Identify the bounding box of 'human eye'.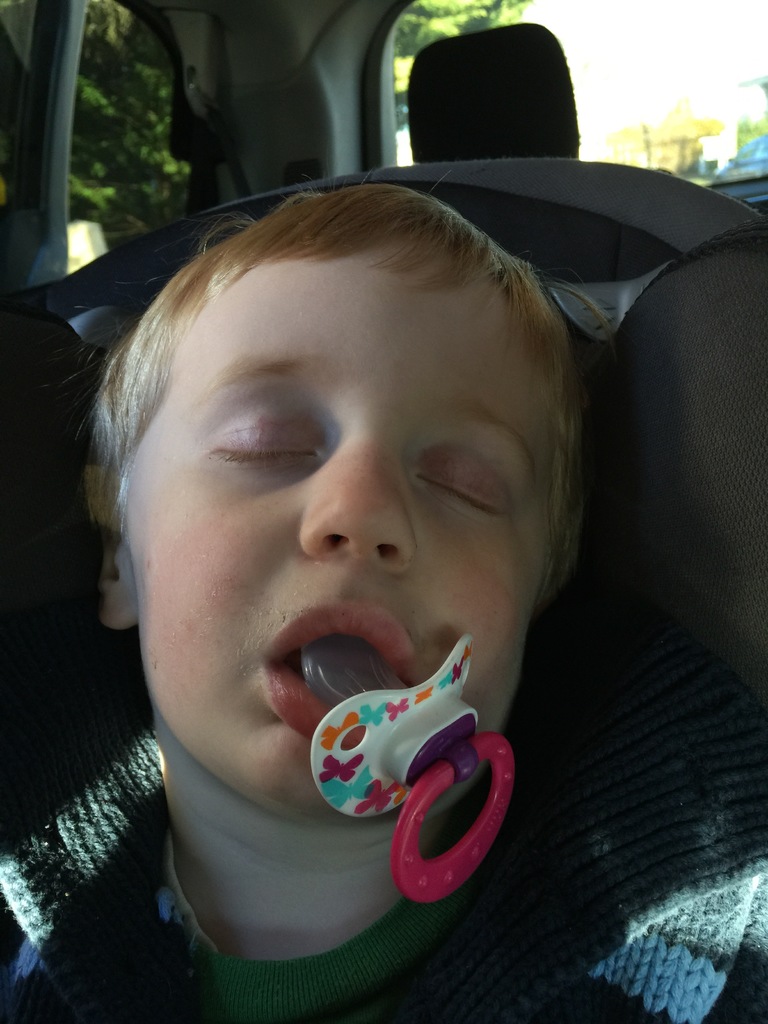
(x1=202, y1=385, x2=323, y2=481).
